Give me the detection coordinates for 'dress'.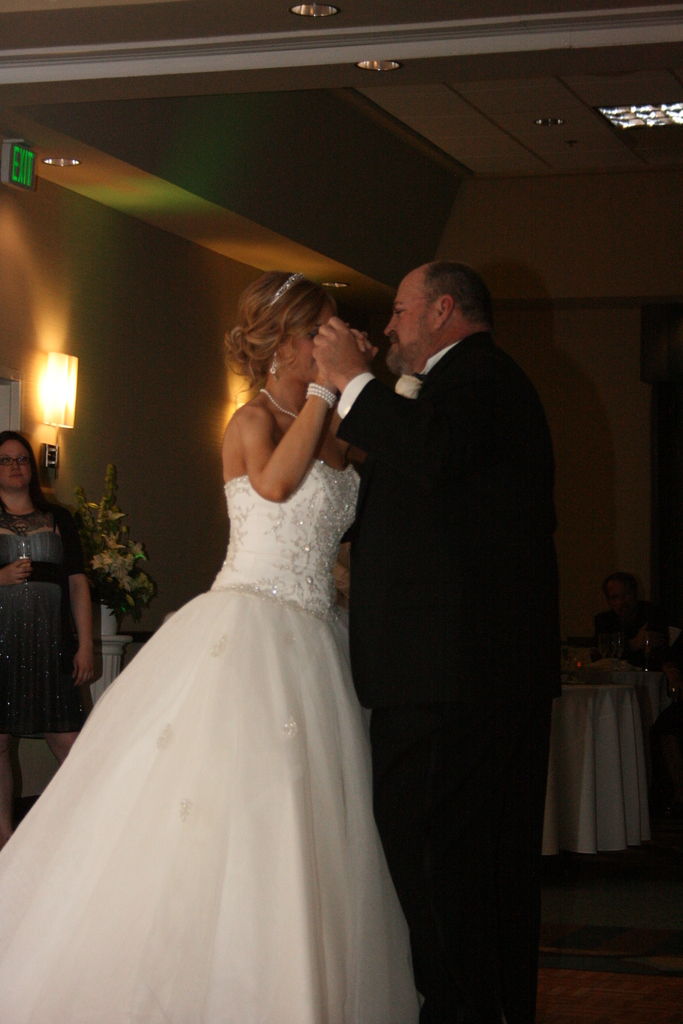
<bbox>0, 457, 422, 1023</bbox>.
